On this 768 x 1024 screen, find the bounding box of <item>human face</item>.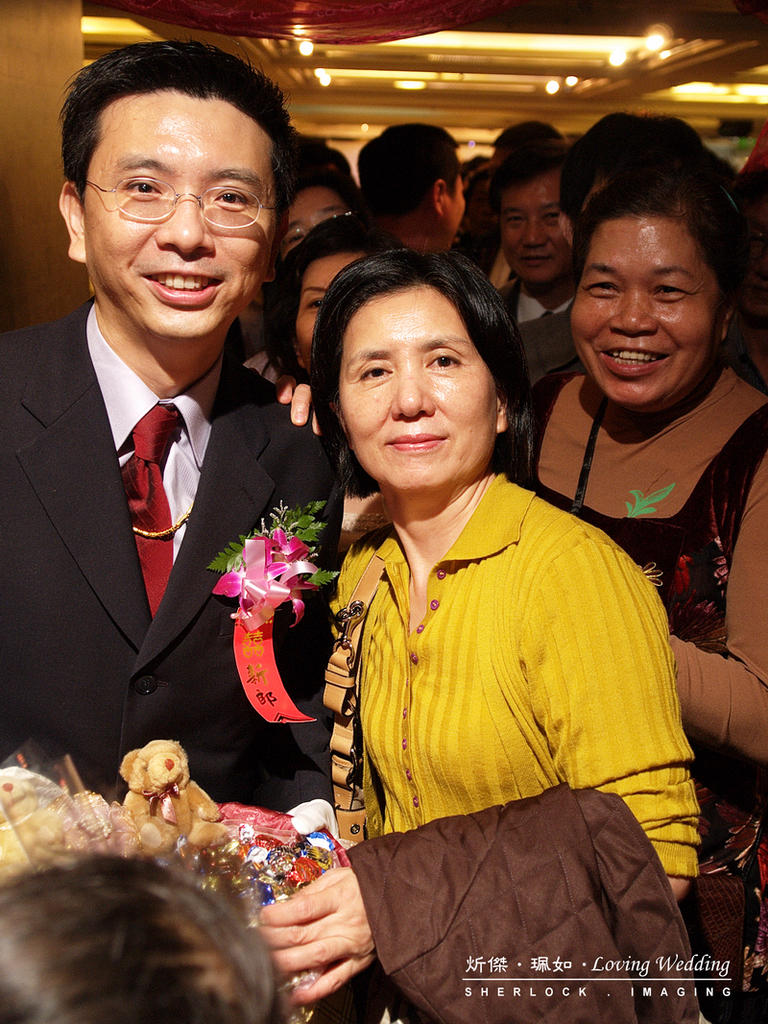
Bounding box: 451,178,466,258.
